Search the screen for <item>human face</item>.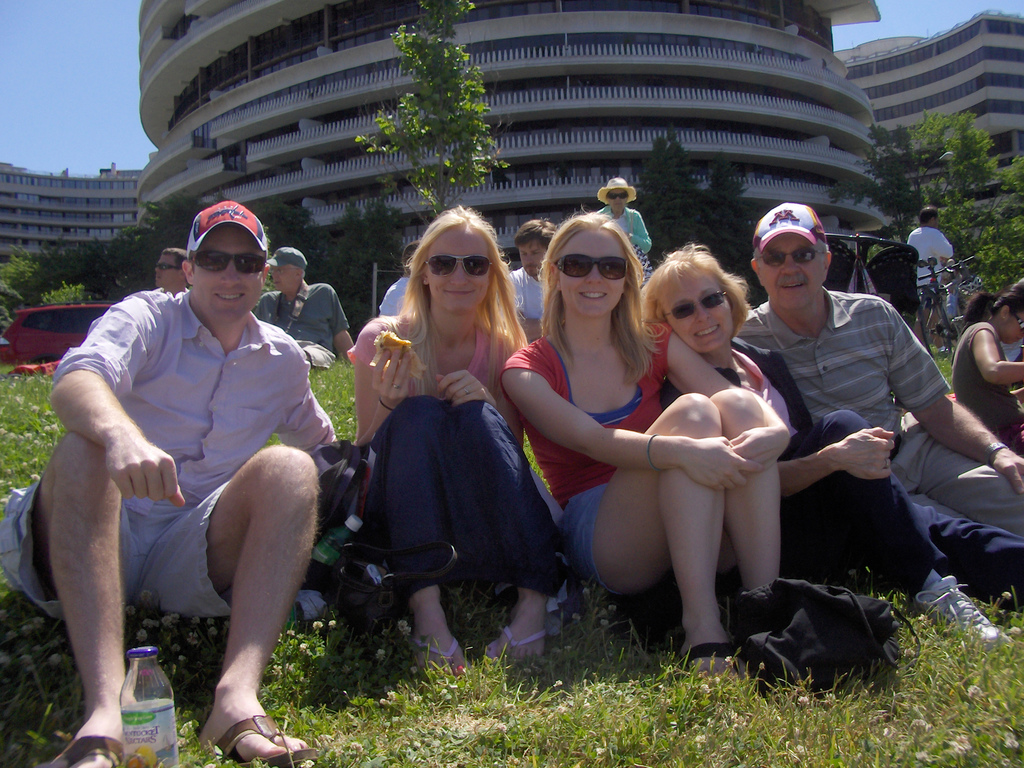
Found at l=562, t=227, r=625, b=319.
